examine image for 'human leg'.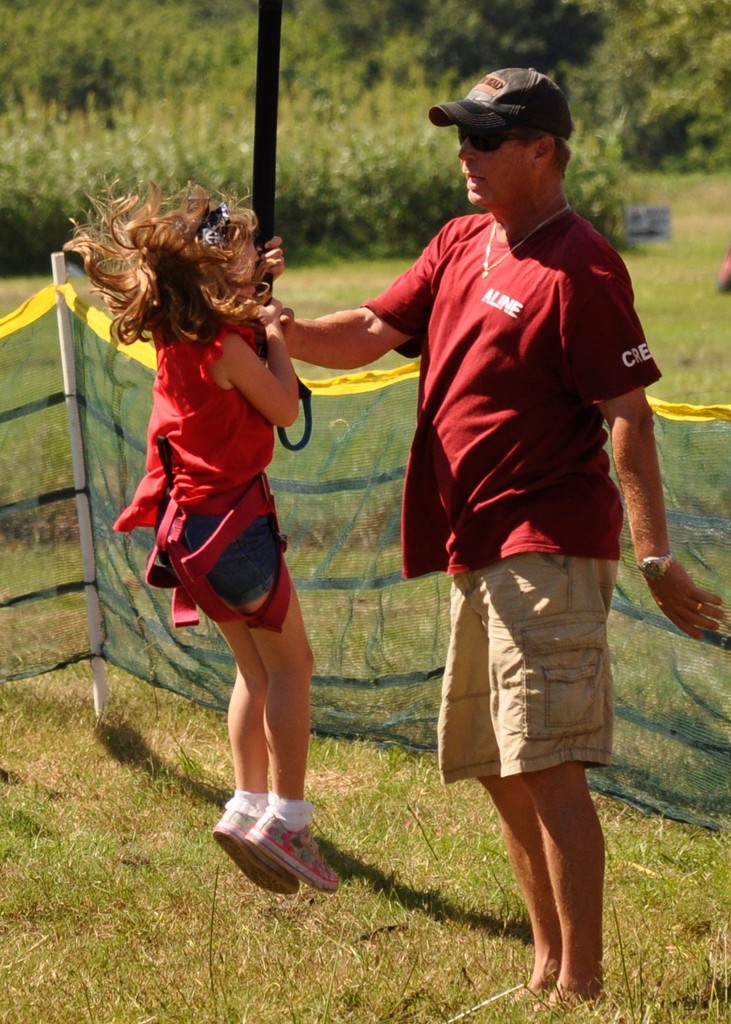
Examination result: bbox=[442, 510, 548, 1001].
